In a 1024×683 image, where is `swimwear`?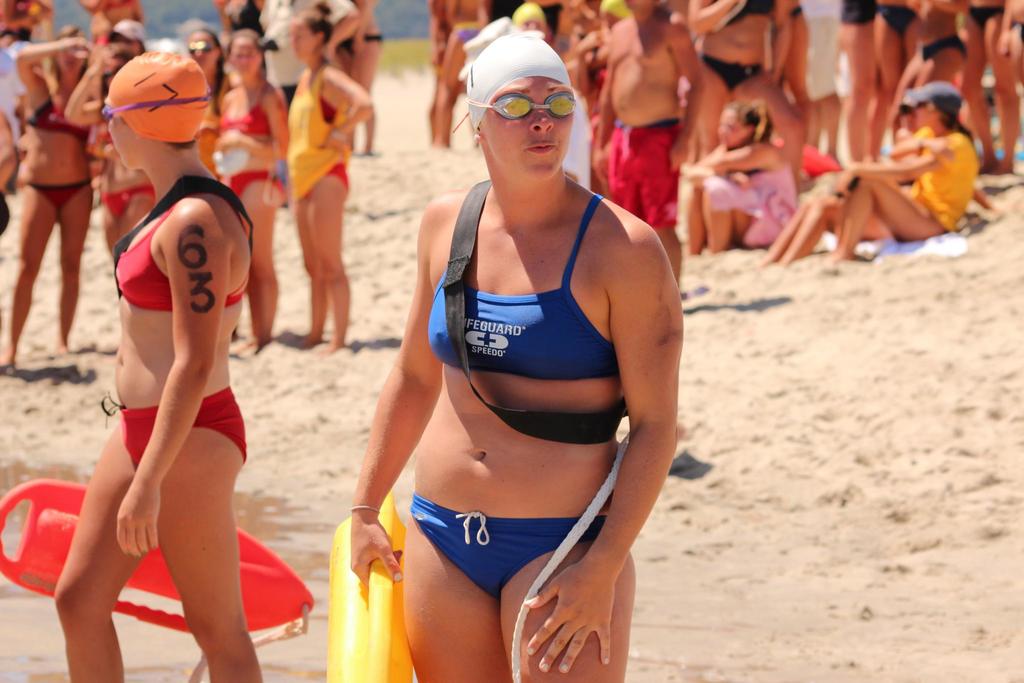
region(877, 0, 924, 49).
